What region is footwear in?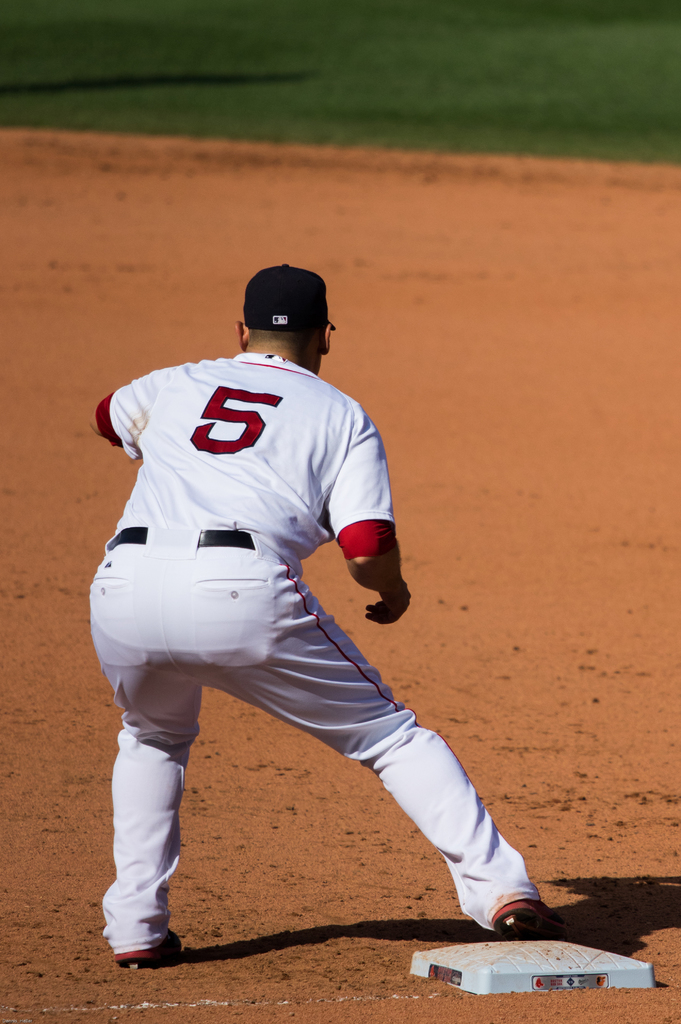
[490, 907, 561, 936].
